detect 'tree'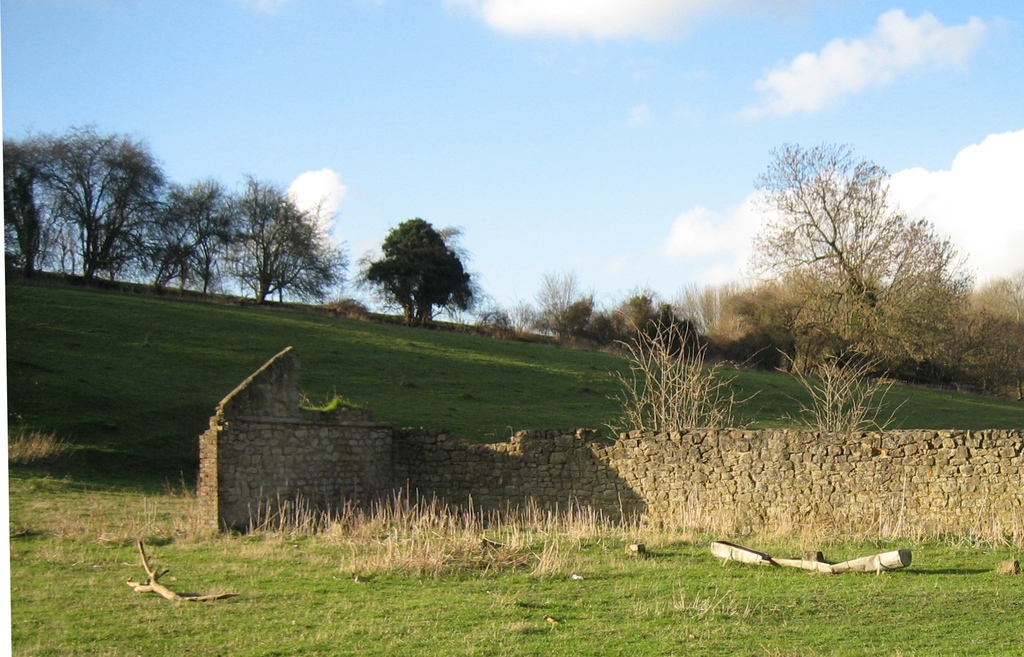
box=[344, 226, 485, 324]
